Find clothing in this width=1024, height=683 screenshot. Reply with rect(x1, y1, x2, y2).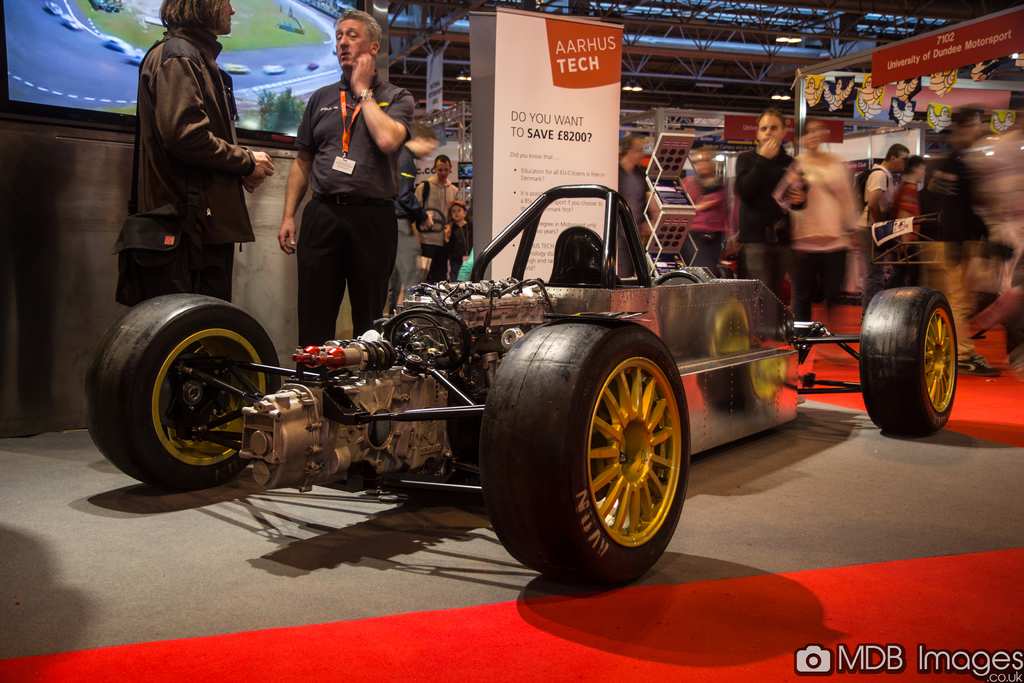
rect(414, 173, 455, 281).
